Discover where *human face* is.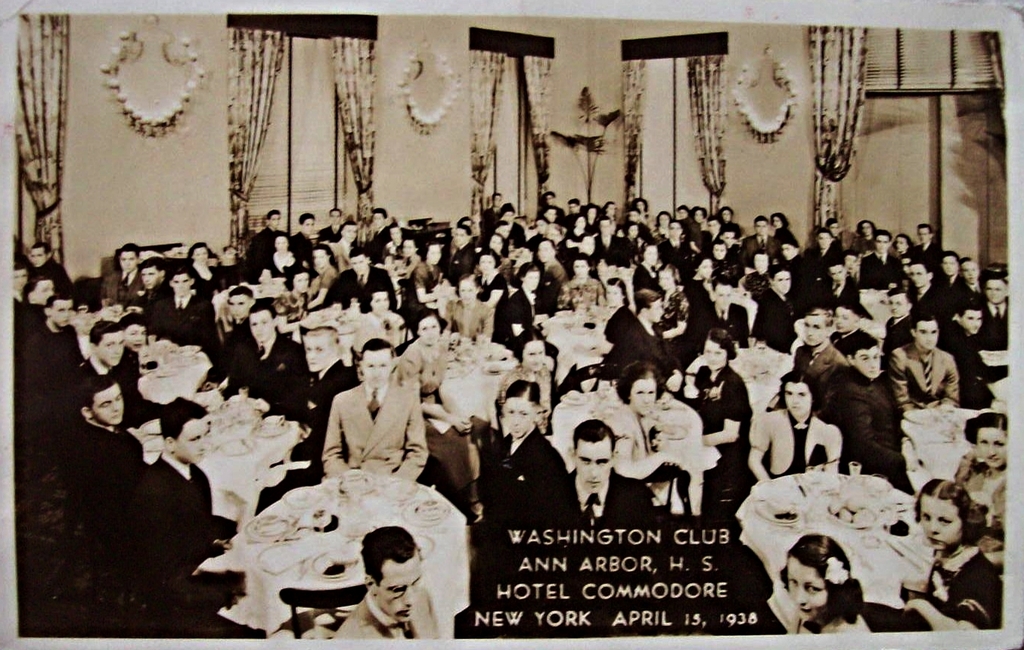
Discovered at (314, 251, 330, 266).
